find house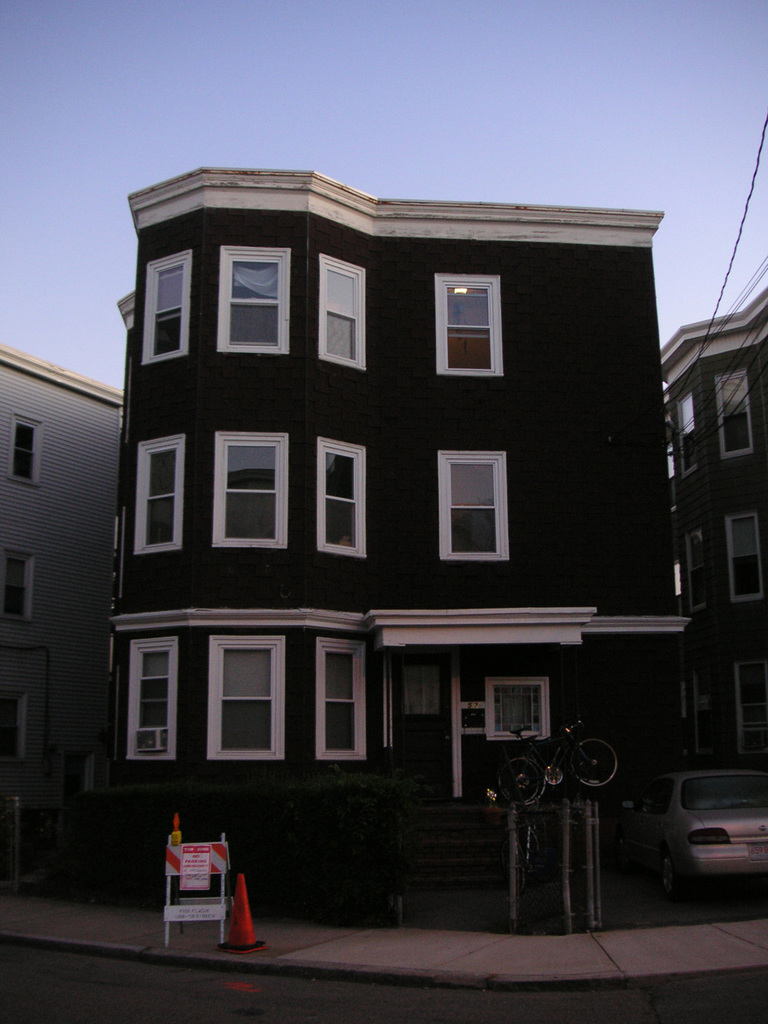
bbox(0, 346, 123, 882)
